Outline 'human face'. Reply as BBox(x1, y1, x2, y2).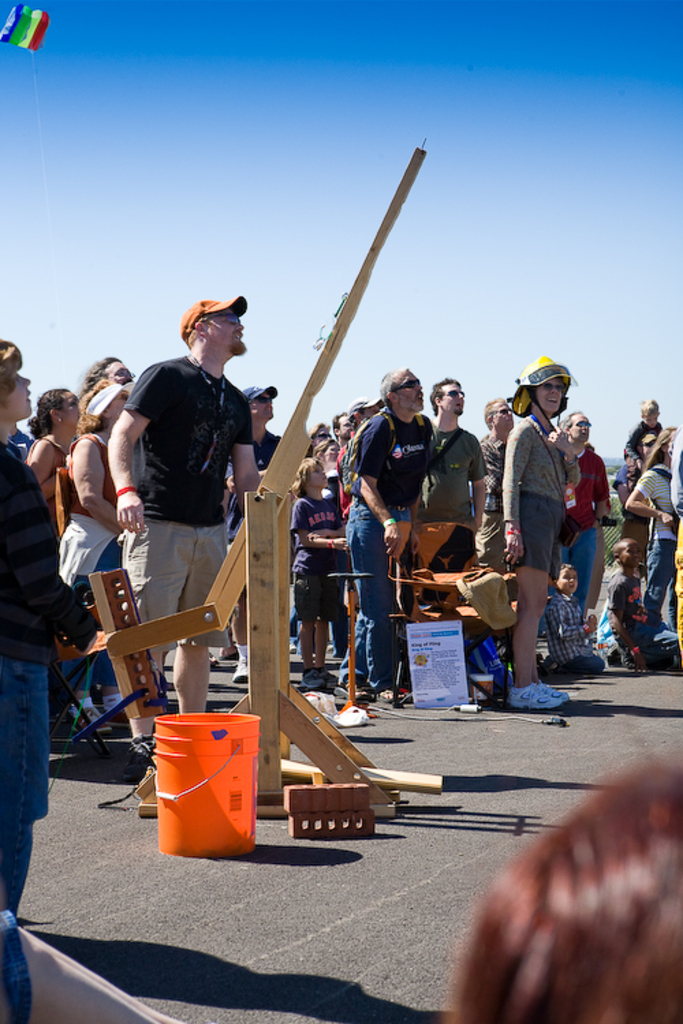
BBox(100, 360, 134, 382).
